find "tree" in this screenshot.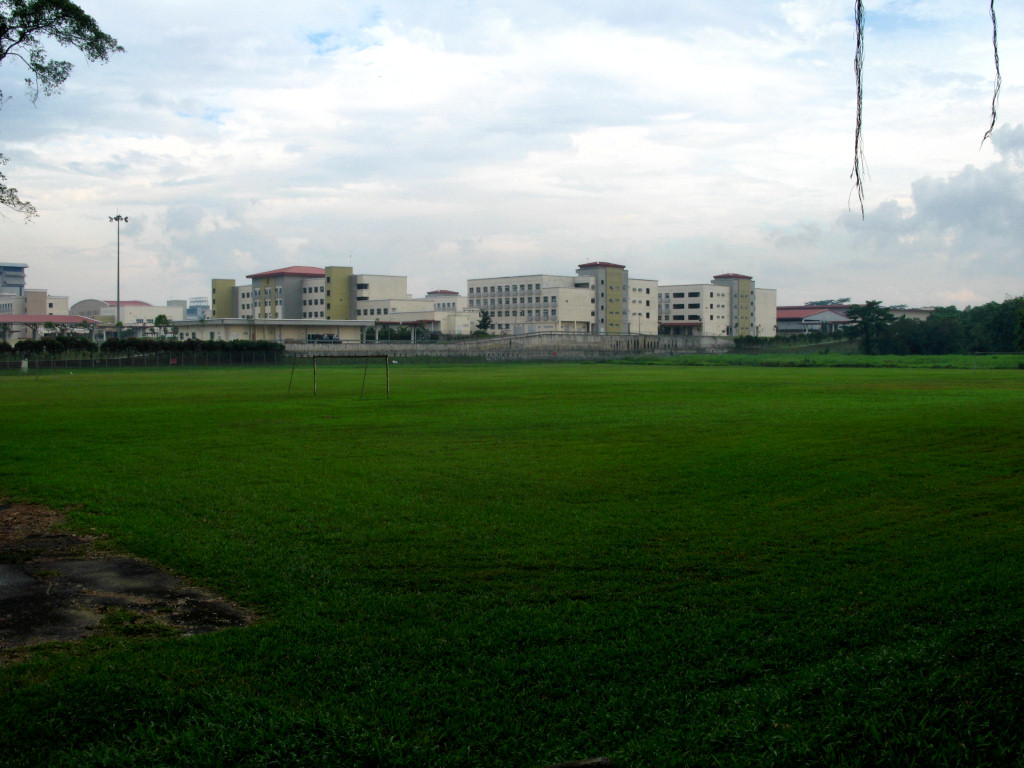
The bounding box for "tree" is Rect(9, 9, 110, 93).
